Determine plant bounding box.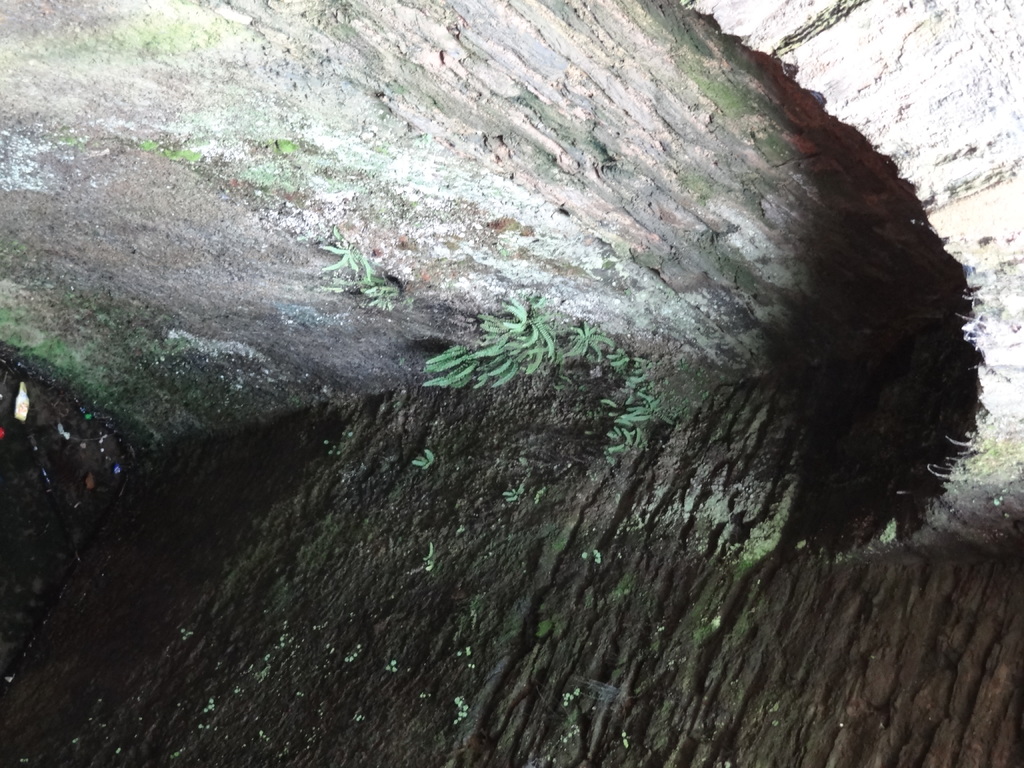
Determined: (414, 287, 602, 408).
